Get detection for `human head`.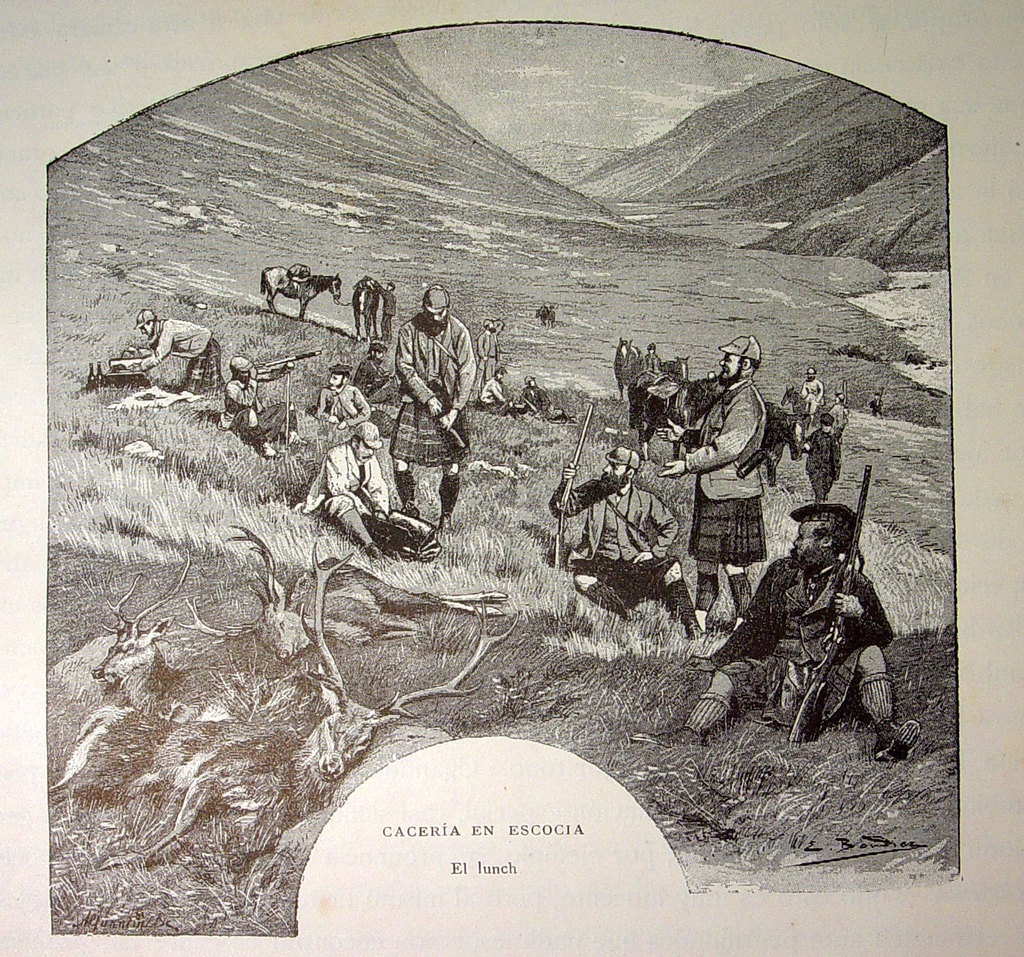
Detection: Rect(484, 319, 497, 334).
